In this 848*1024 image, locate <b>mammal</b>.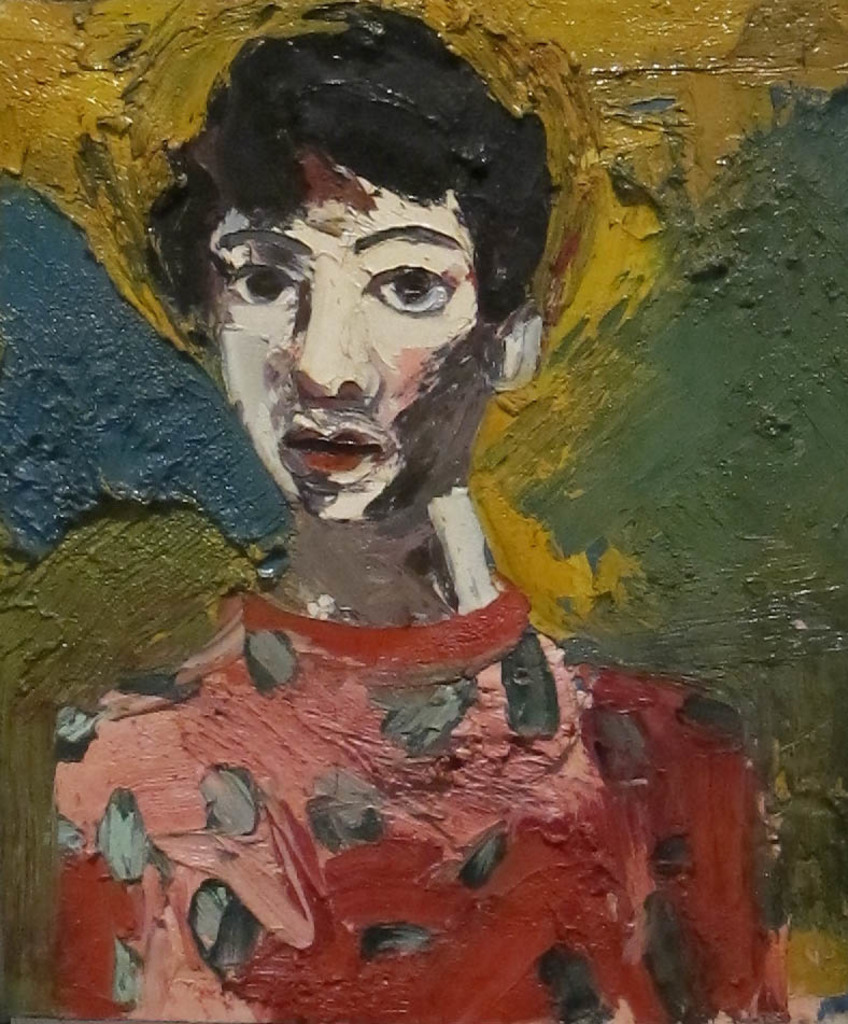
Bounding box: box=[2, 122, 716, 927].
